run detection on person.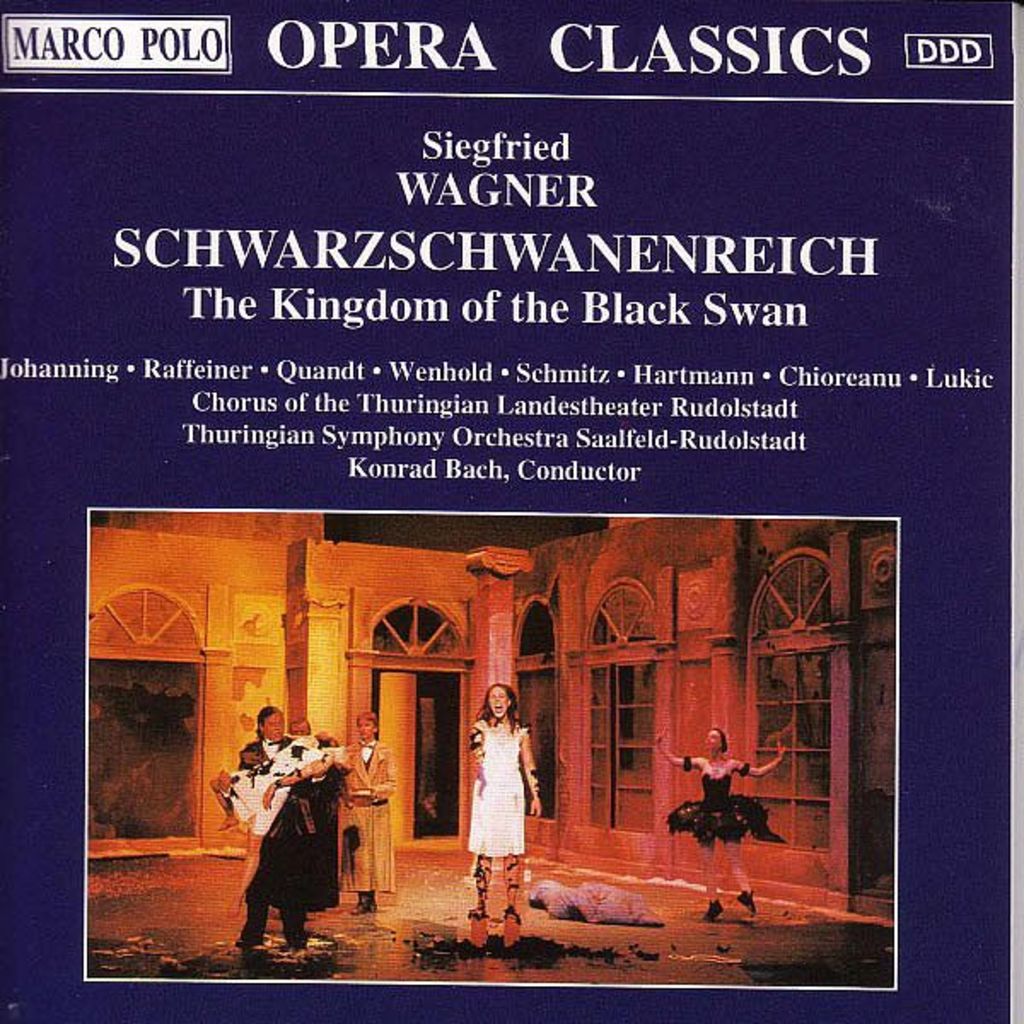
Result: left=459, top=669, right=543, bottom=923.
